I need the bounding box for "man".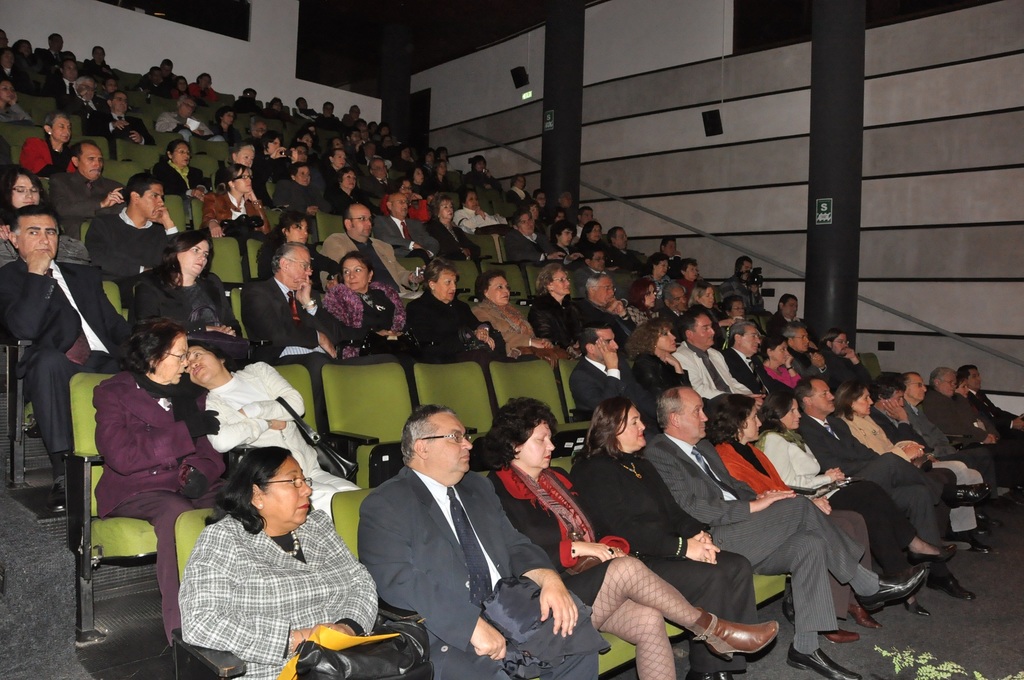
Here it is: [left=779, top=318, right=833, bottom=374].
